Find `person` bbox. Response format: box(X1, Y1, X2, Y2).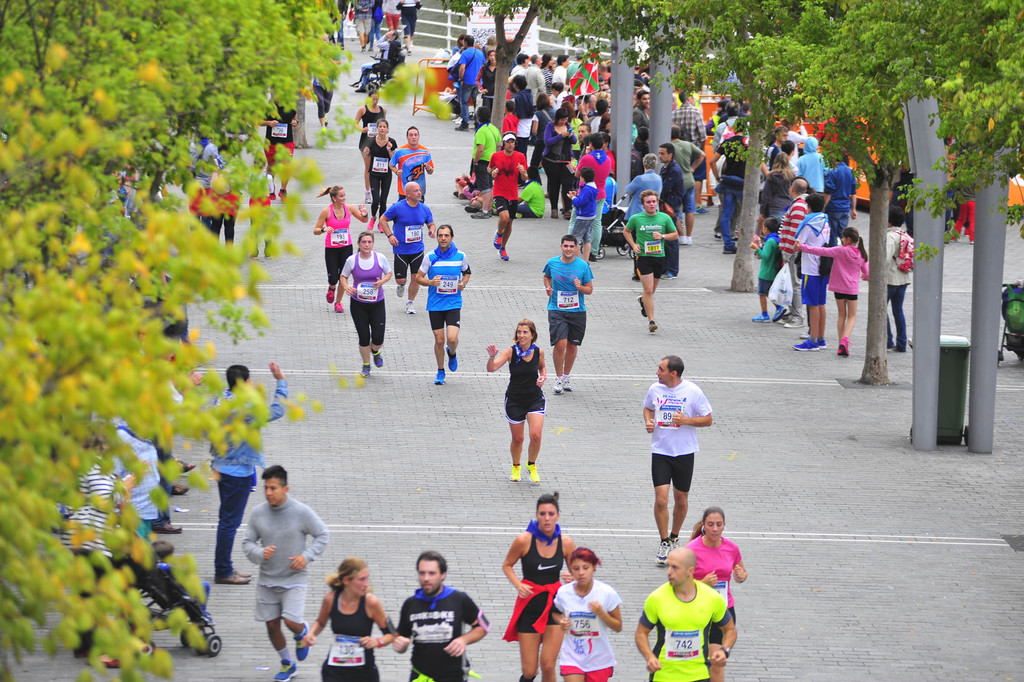
box(487, 134, 528, 264).
